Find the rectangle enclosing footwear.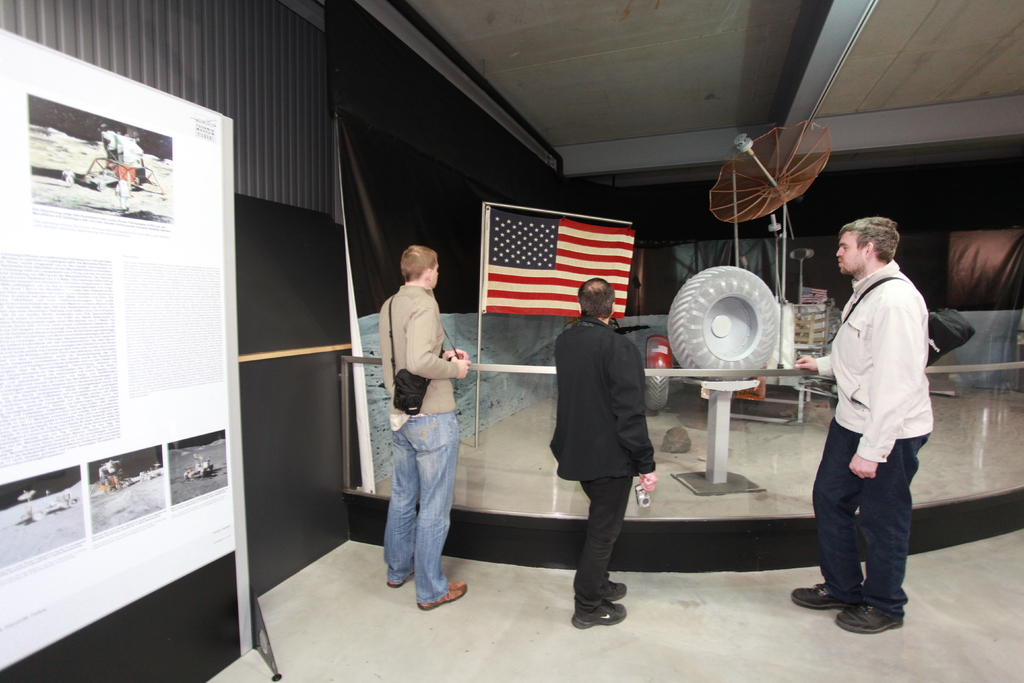
385, 565, 415, 587.
